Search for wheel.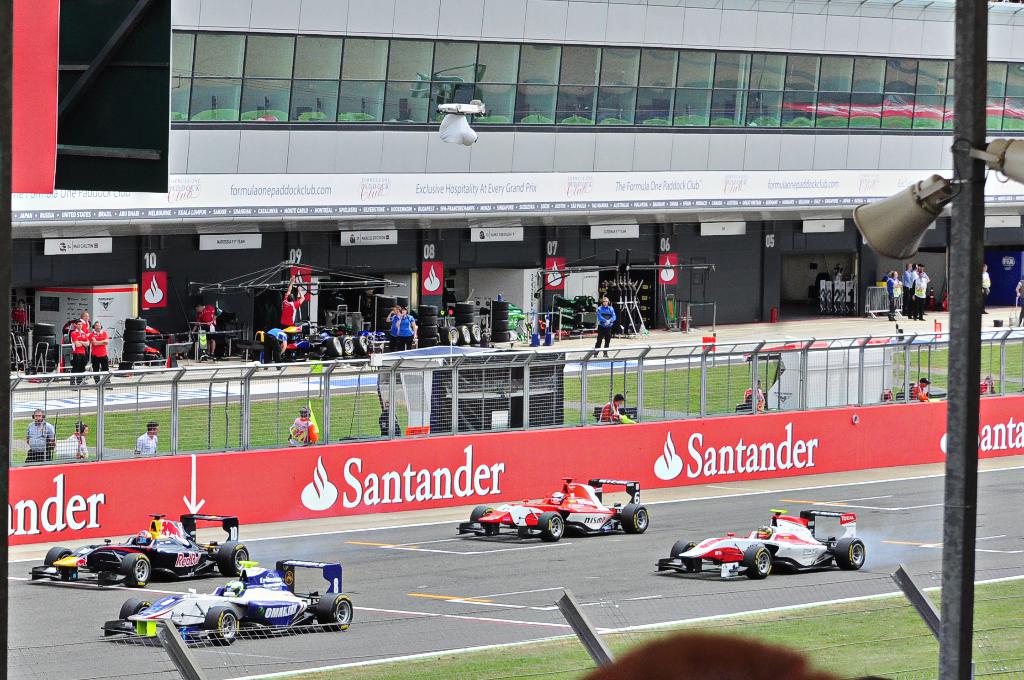
Found at locate(45, 539, 85, 579).
